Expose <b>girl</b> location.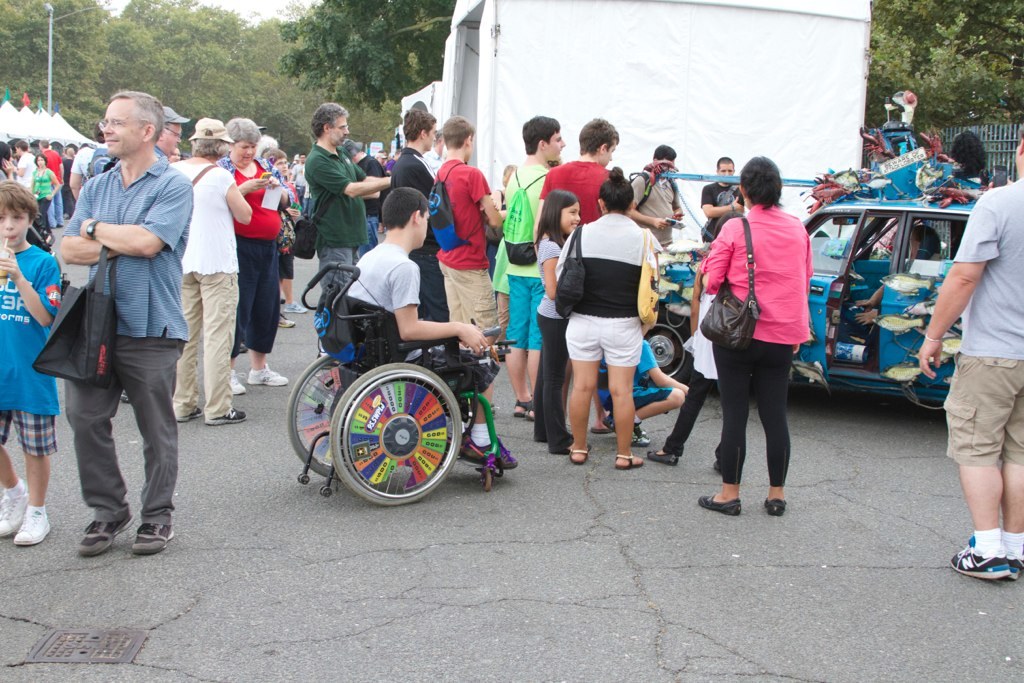
Exposed at <bbox>533, 189, 580, 453</bbox>.
